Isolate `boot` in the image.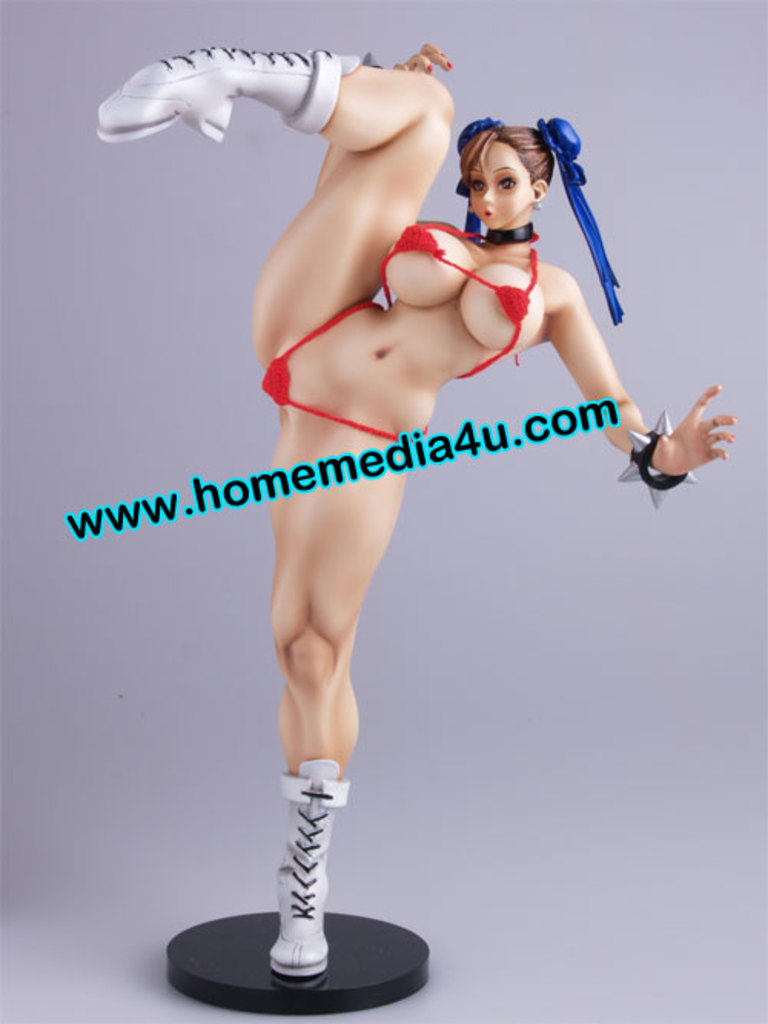
Isolated region: 94:48:366:146.
